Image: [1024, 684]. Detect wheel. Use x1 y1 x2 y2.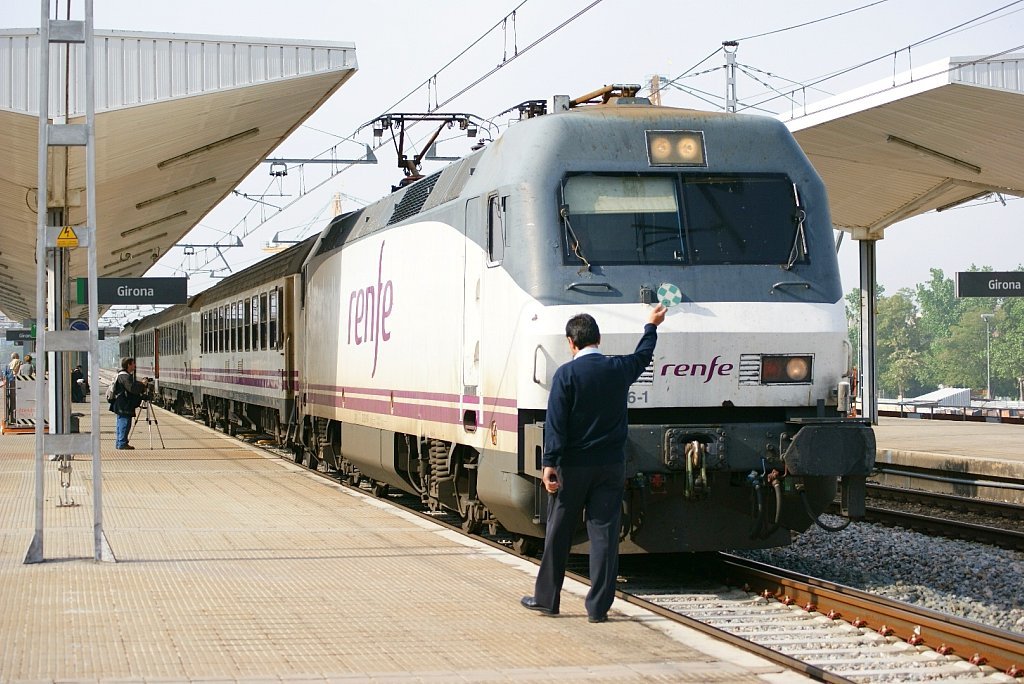
515 532 535 559.
